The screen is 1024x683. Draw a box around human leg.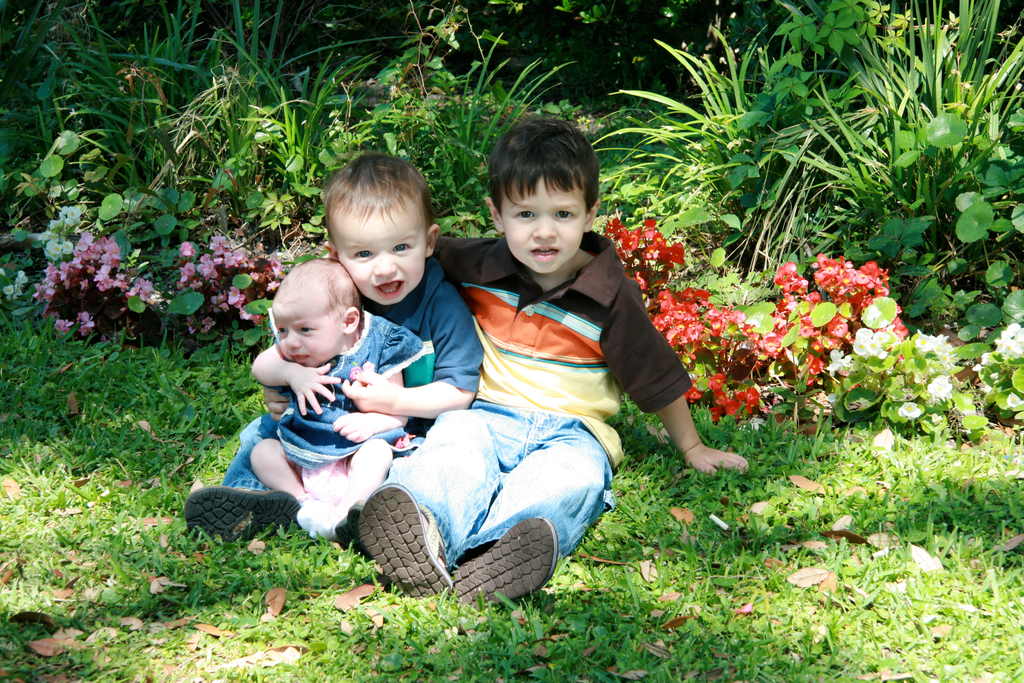
bbox=(177, 411, 292, 547).
